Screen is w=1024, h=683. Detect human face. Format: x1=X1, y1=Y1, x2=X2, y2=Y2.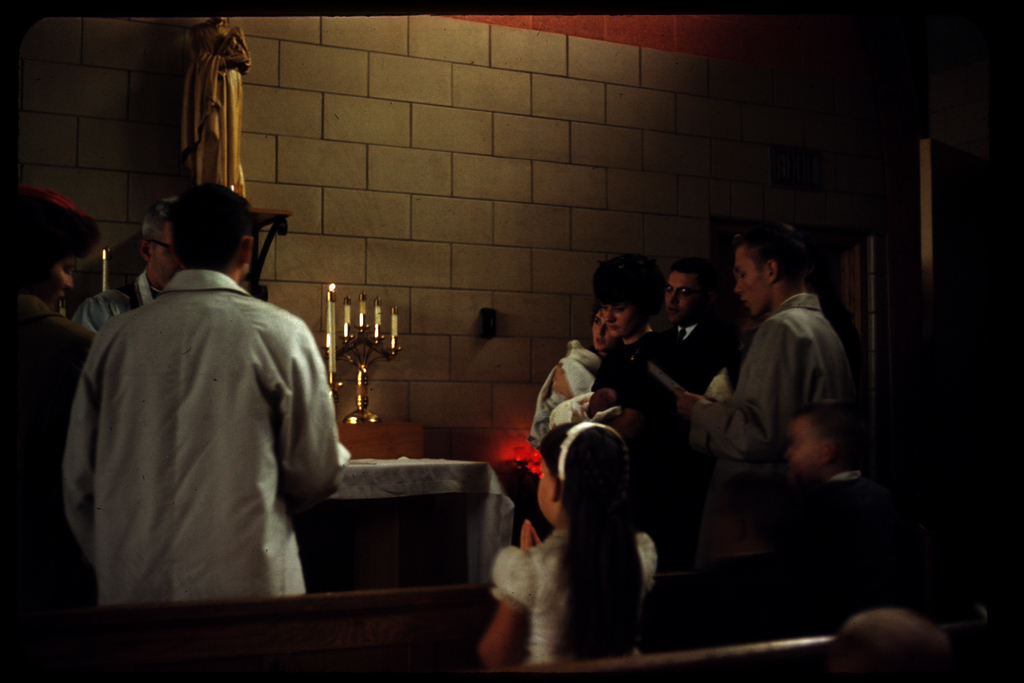
x1=152, y1=238, x2=170, y2=286.
